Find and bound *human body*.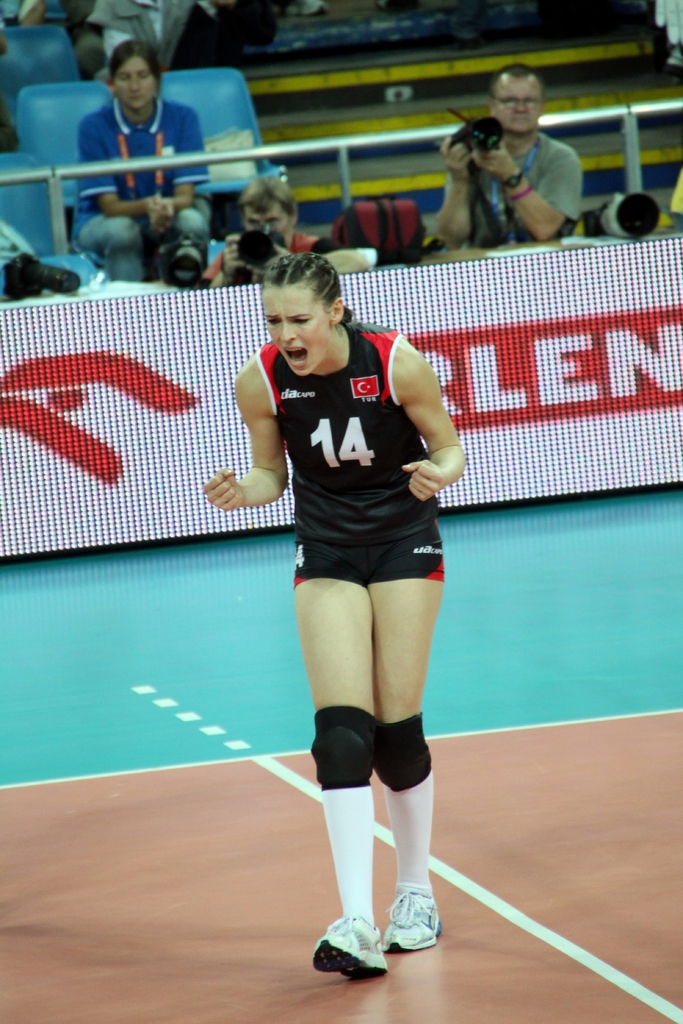
Bound: [left=43, top=0, right=110, bottom=79].
